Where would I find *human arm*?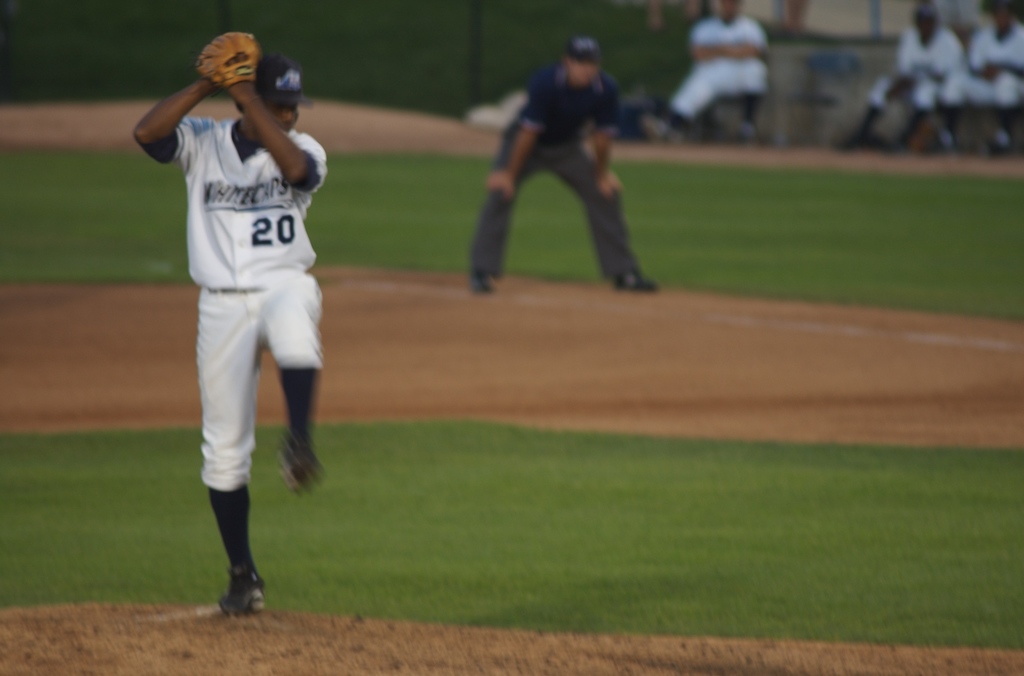
At 488/90/545/201.
